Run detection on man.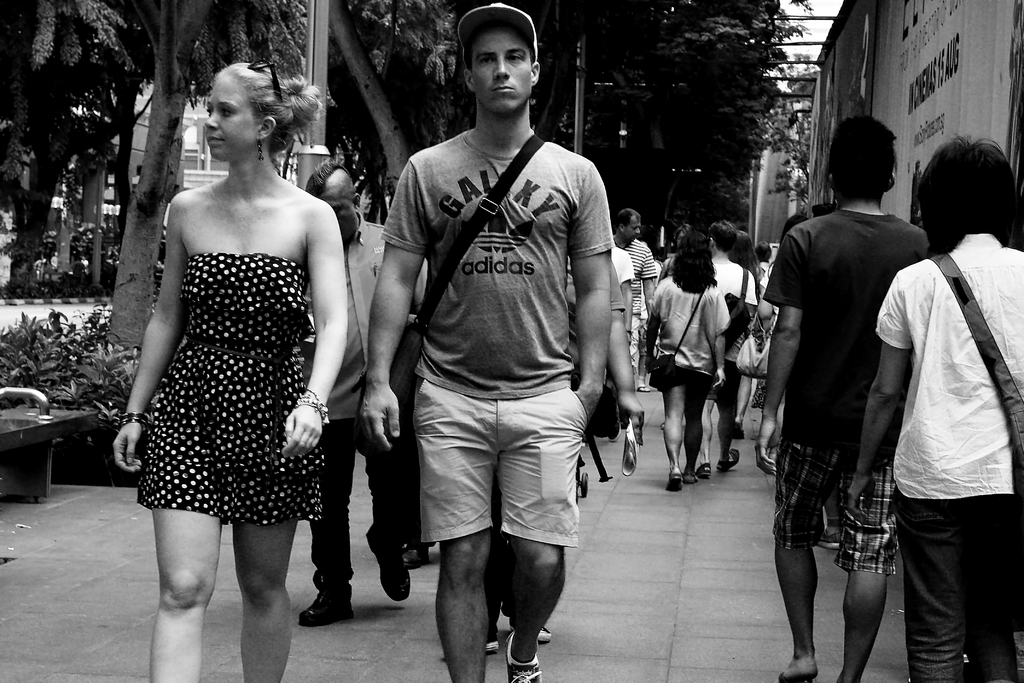
Result: (left=762, top=138, right=940, bottom=668).
